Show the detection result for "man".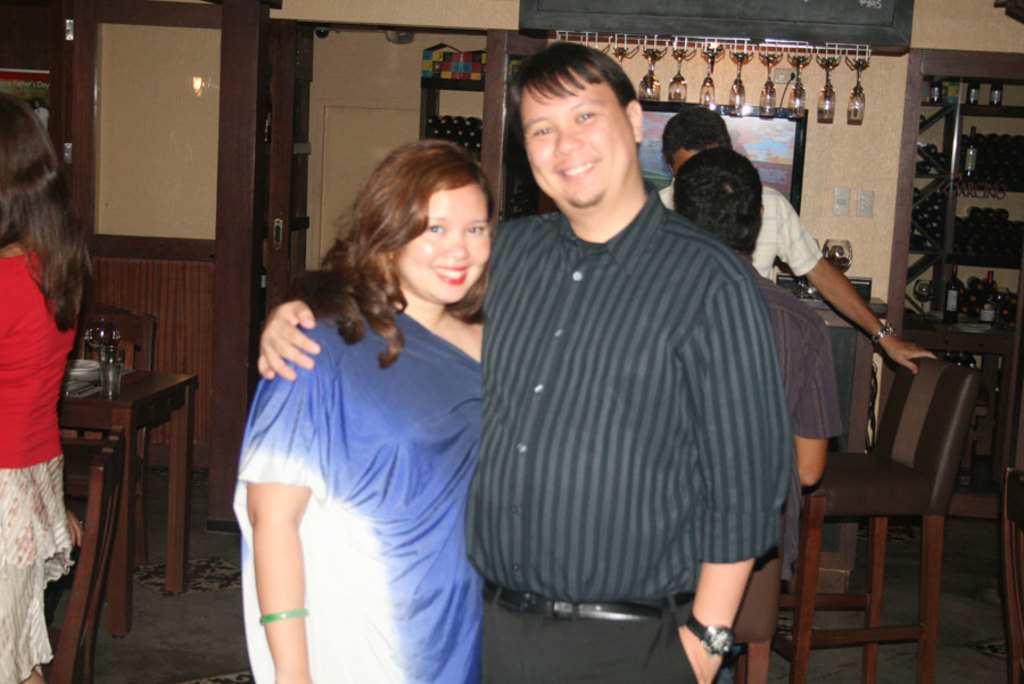
(left=674, top=149, right=842, bottom=570).
